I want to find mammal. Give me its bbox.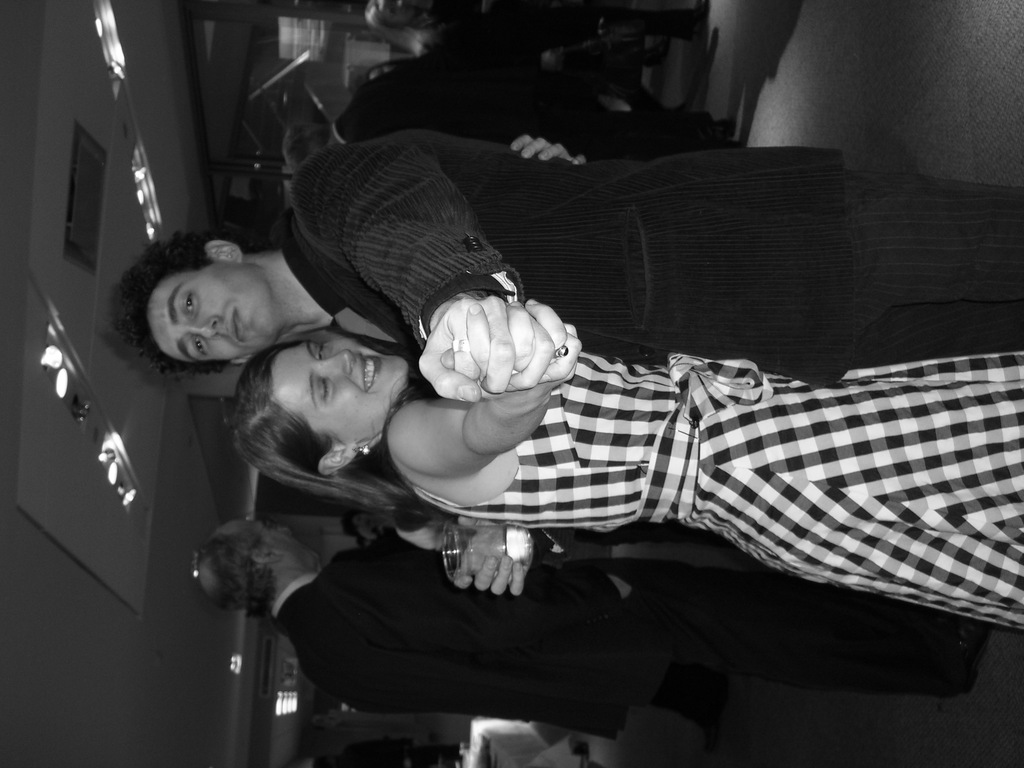
region(285, 71, 746, 174).
